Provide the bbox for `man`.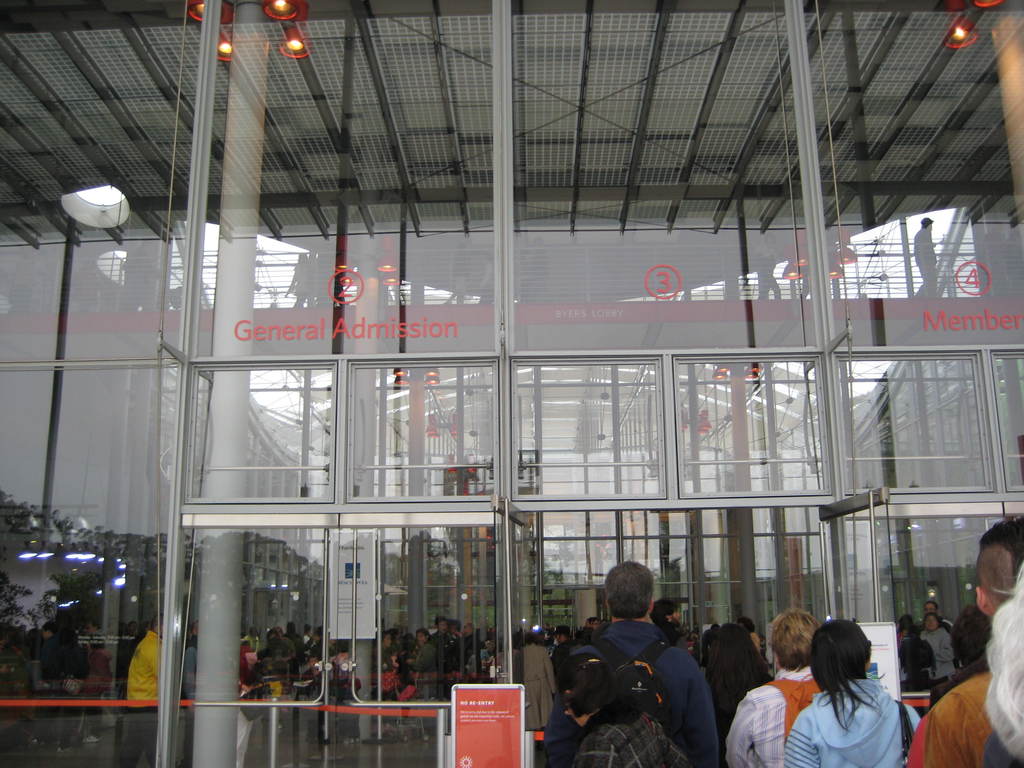
detection(544, 551, 719, 767).
